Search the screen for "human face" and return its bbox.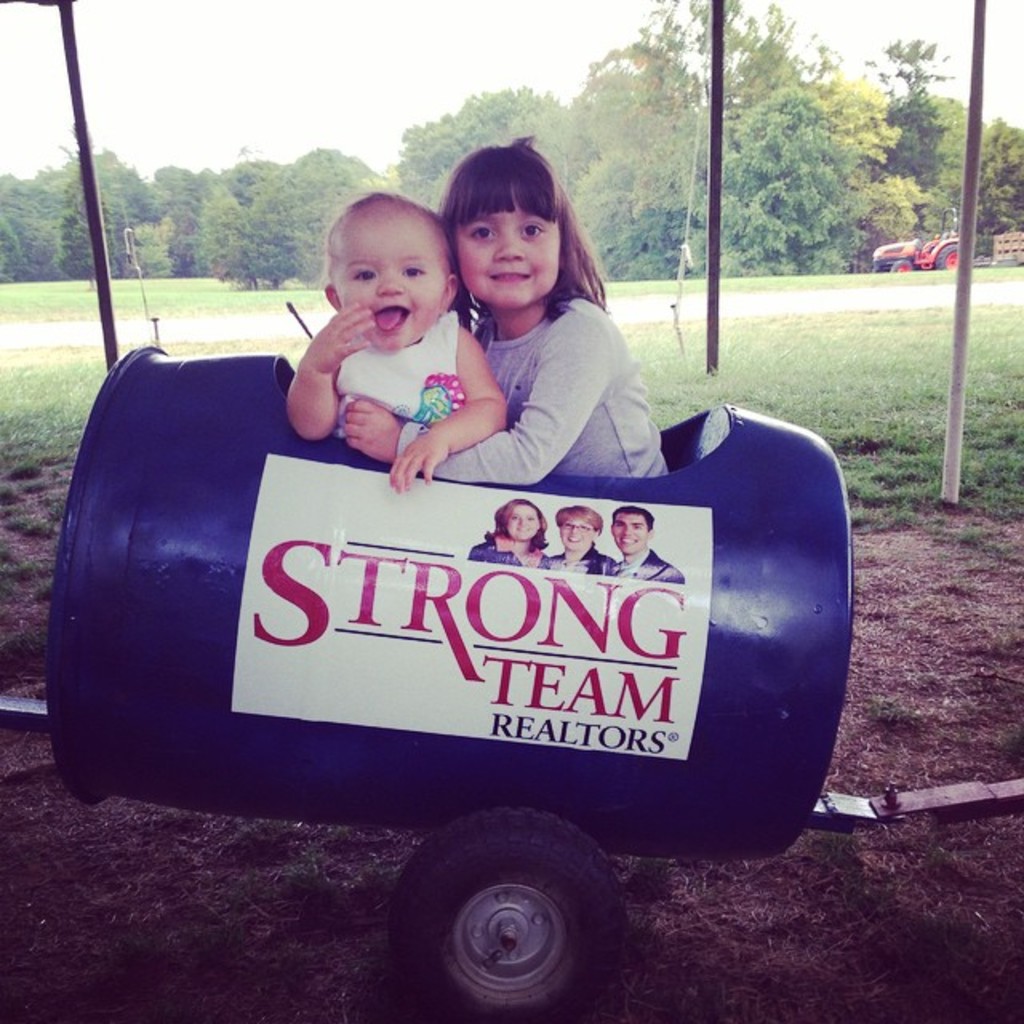
Found: box=[613, 507, 650, 554].
